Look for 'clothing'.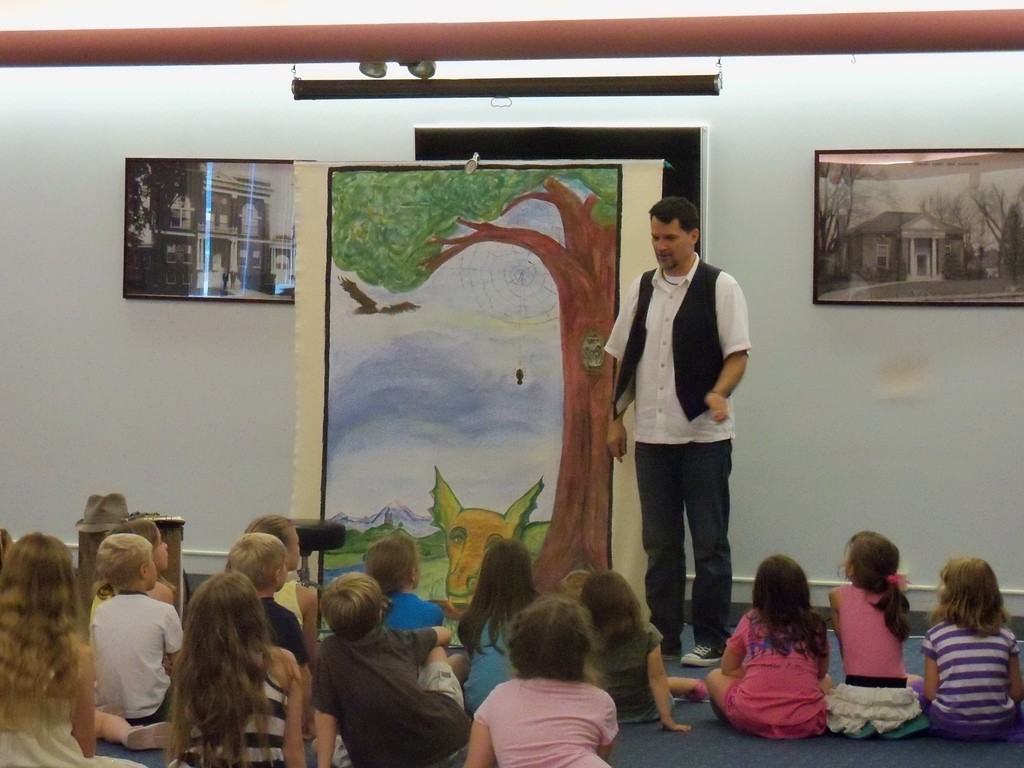
Found: Rect(382, 593, 444, 632).
